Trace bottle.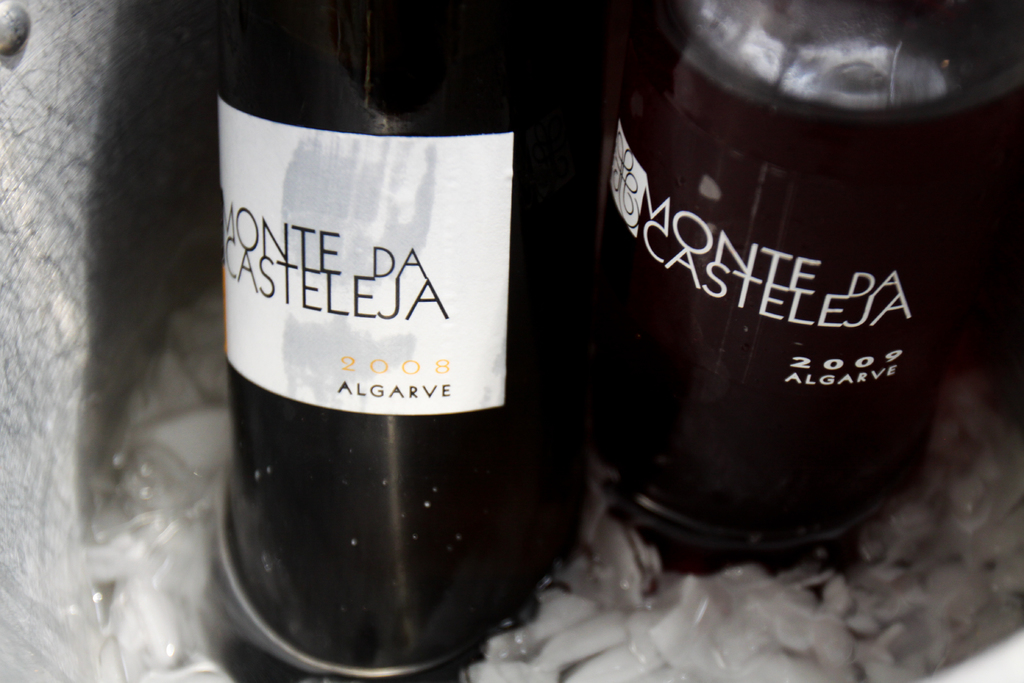
Traced to select_region(216, 0, 621, 682).
